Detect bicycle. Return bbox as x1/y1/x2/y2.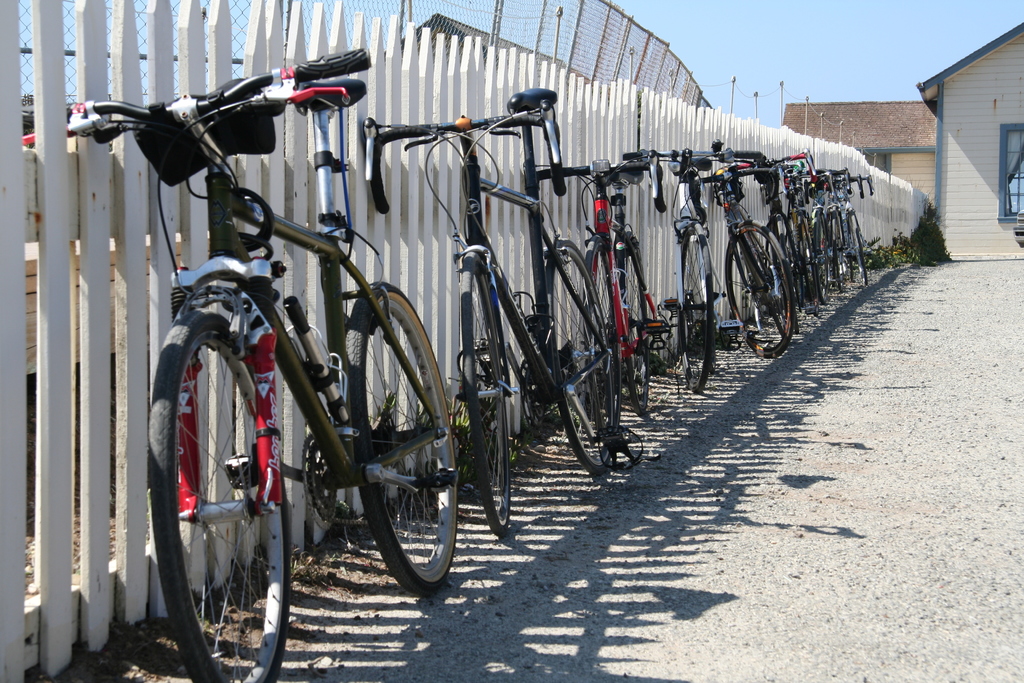
633/140/774/397.
